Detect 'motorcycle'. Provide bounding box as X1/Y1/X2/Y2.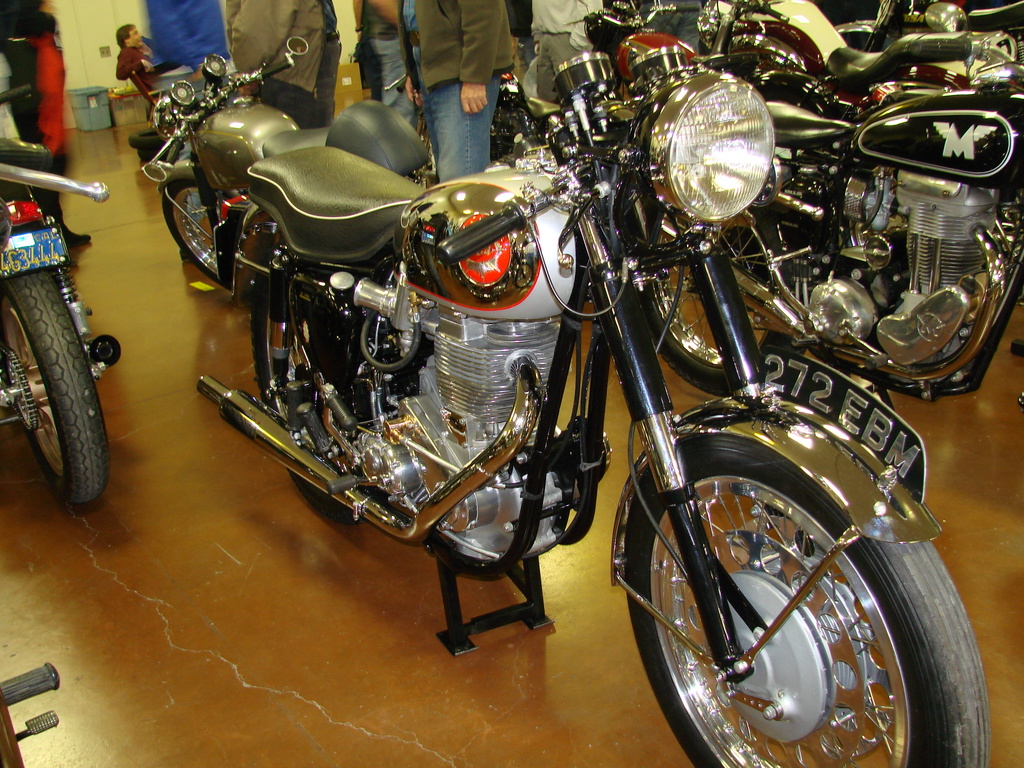
0/15/122/514.
